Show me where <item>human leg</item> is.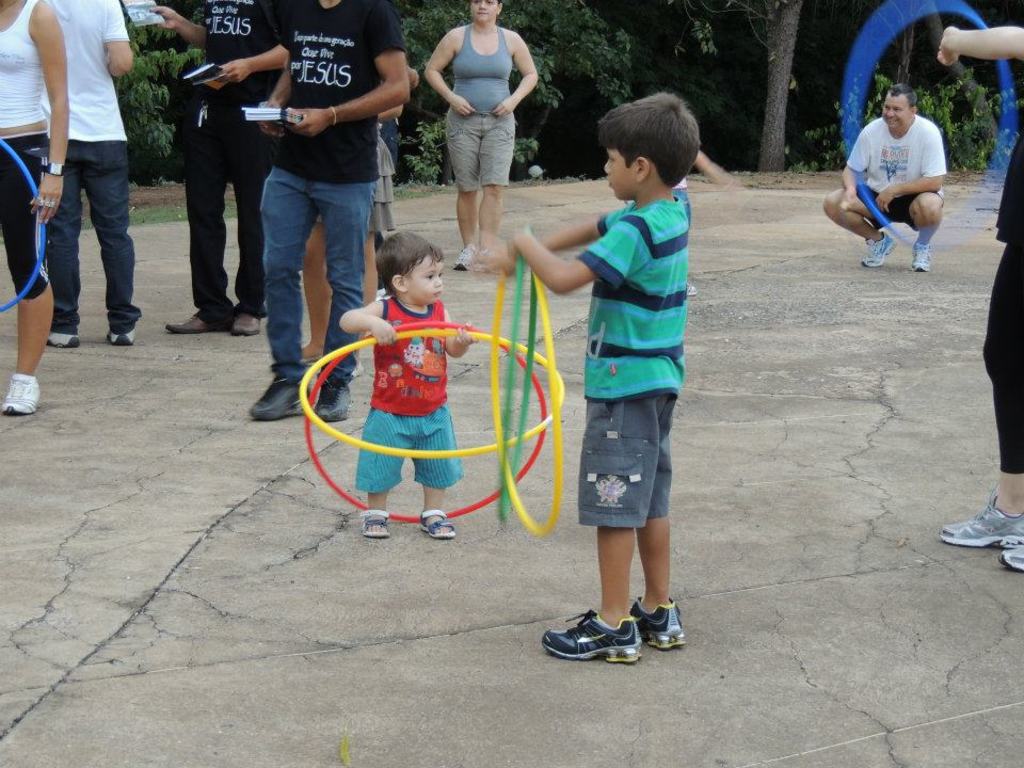
<item>human leg</item> is at 625:383:683:651.
